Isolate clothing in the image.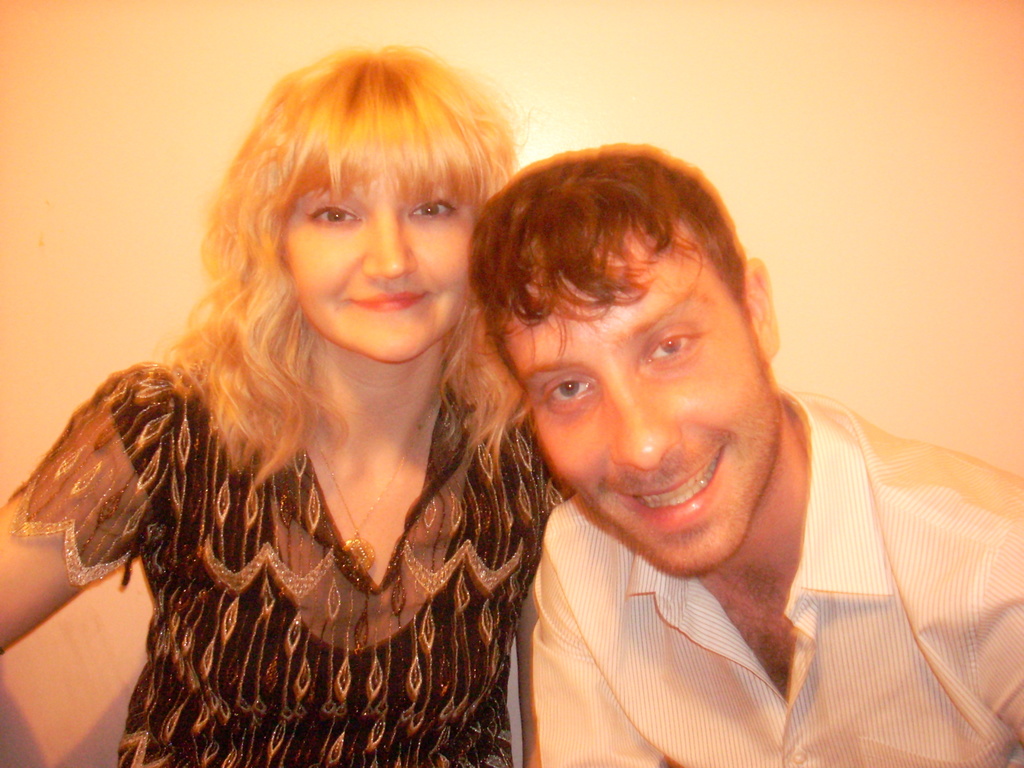
Isolated region: bbox=[7, 332, 570, 767].
